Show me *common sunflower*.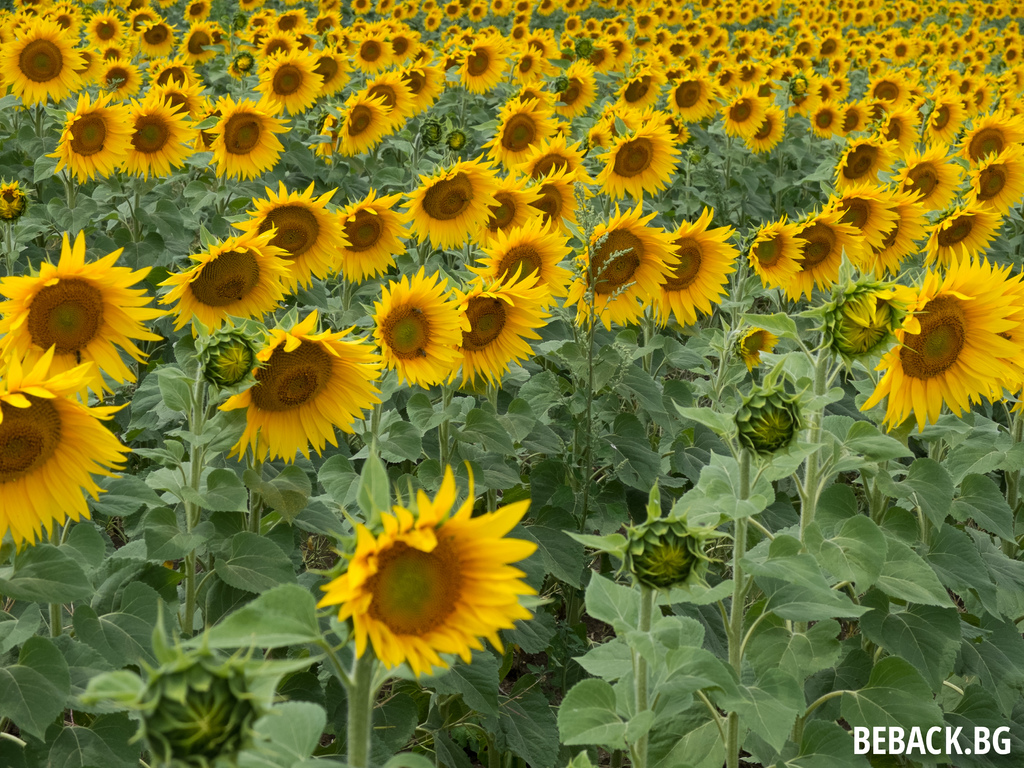
*common sunflower* is here: 412:159:508:250.
